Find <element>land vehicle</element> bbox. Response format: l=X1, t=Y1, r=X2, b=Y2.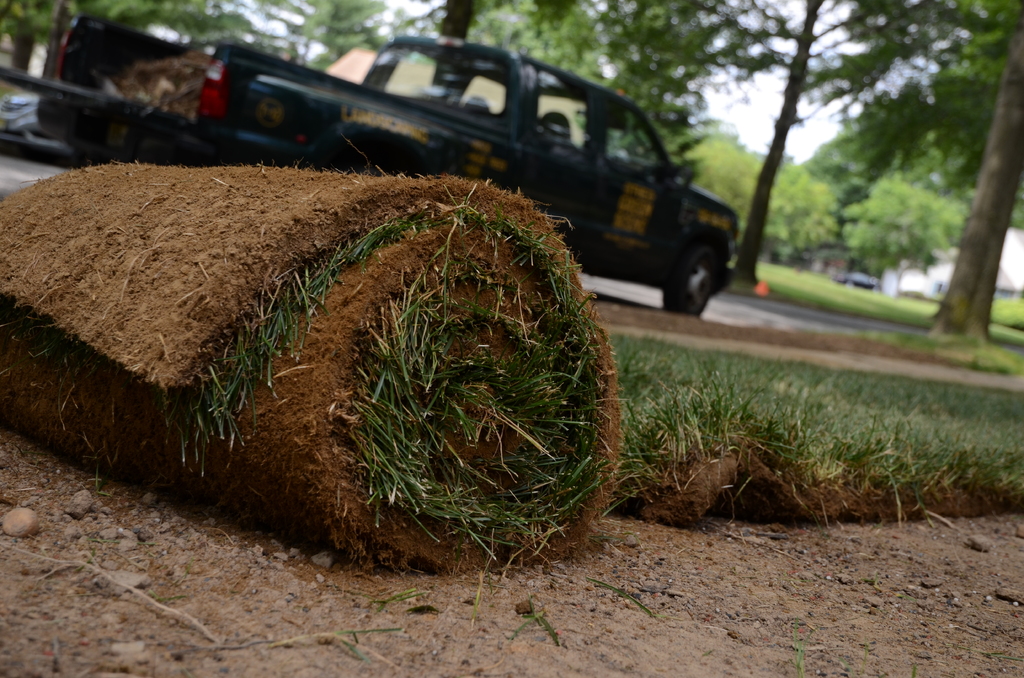
l=33, t=13, r=740, b=318.
